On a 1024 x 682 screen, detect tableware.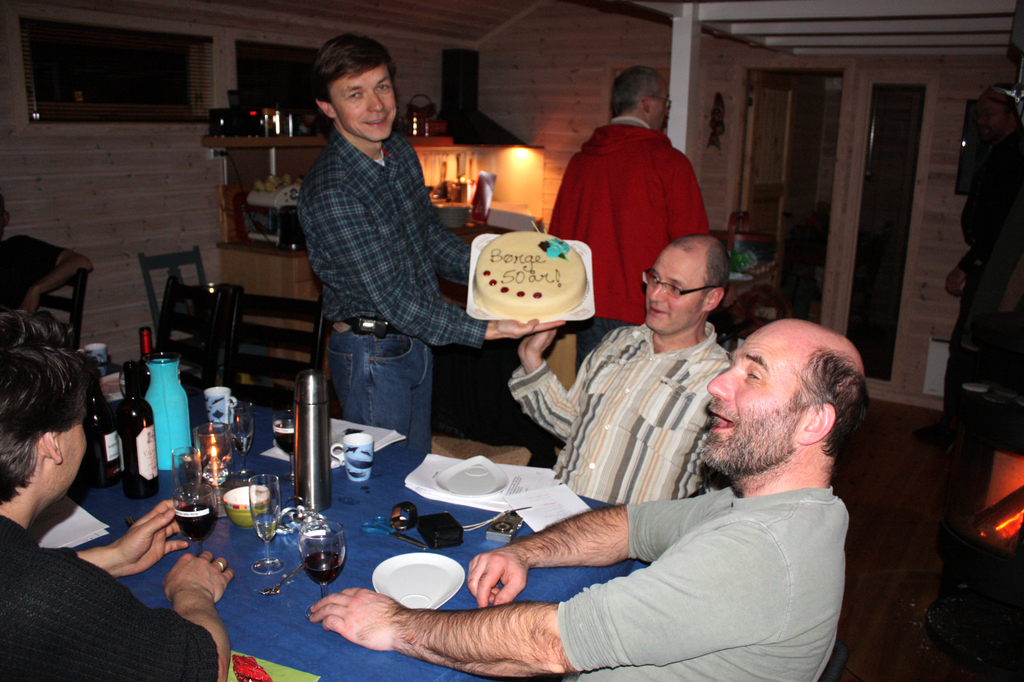
bbox=[331, 430, 377, 485].
